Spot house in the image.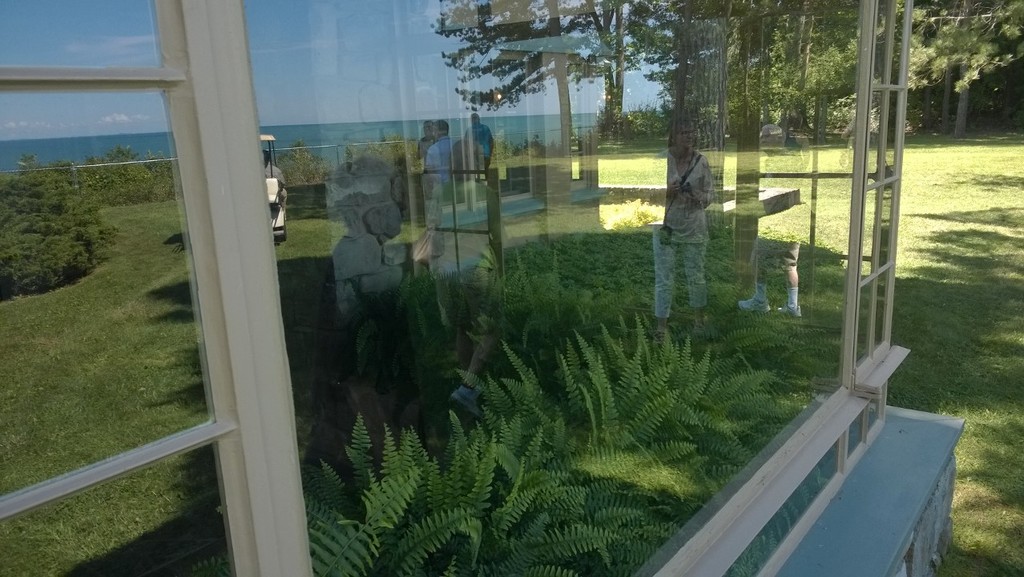
house found at (42,0,1013,515).
